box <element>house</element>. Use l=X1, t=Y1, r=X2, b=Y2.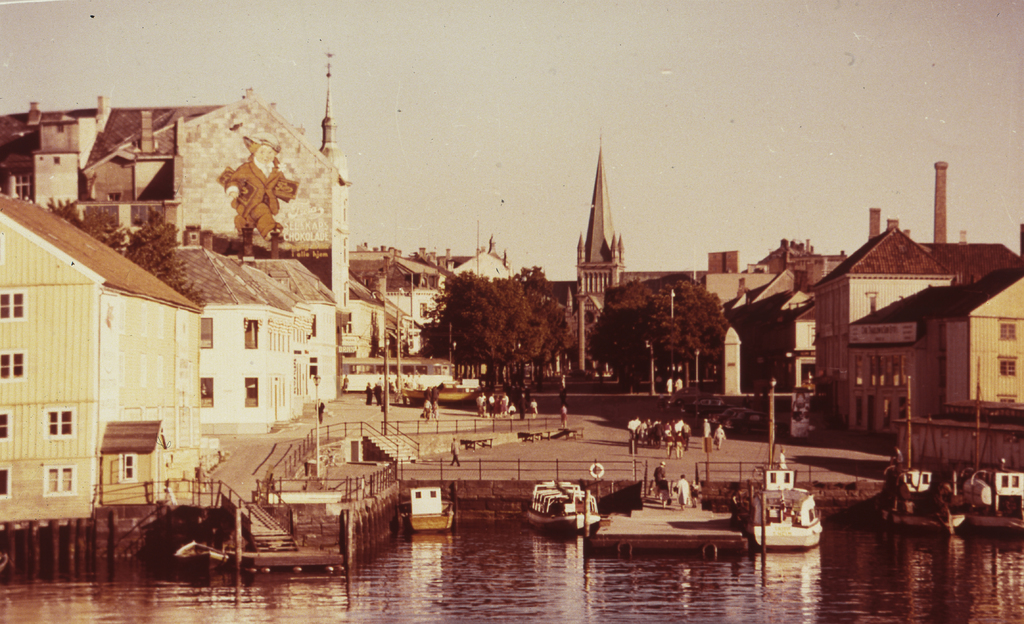
l=3, t=173, r=251, b=559.
